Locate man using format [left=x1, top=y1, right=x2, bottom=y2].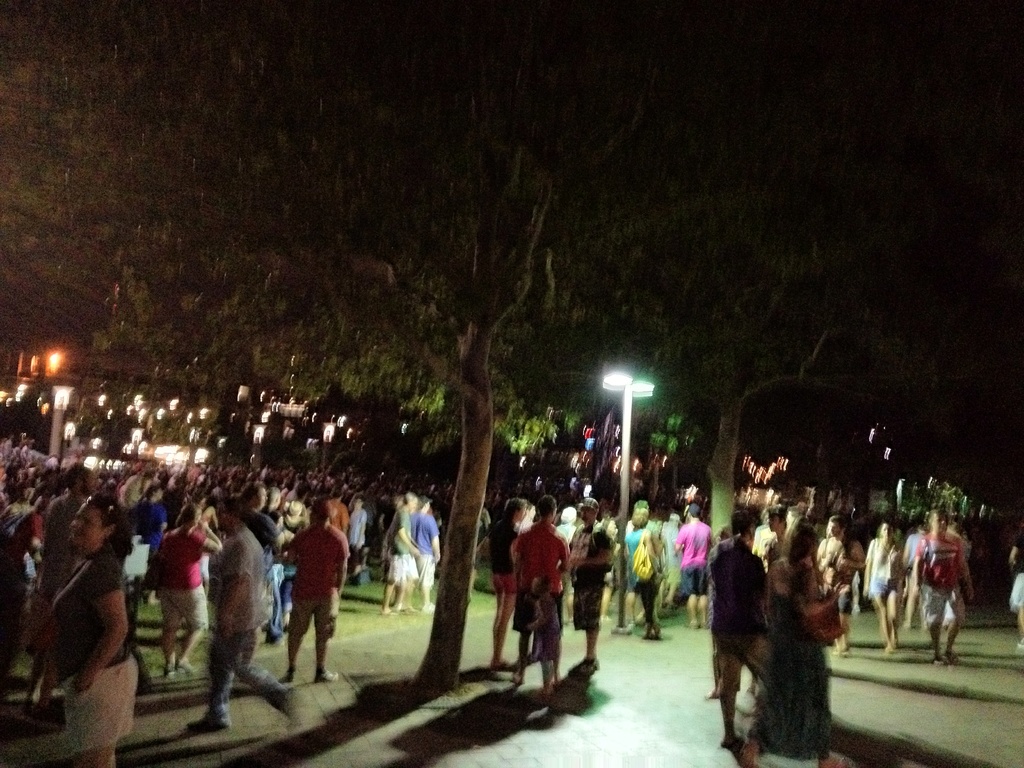
[left=186, top=494, right=307, bottom=739].
